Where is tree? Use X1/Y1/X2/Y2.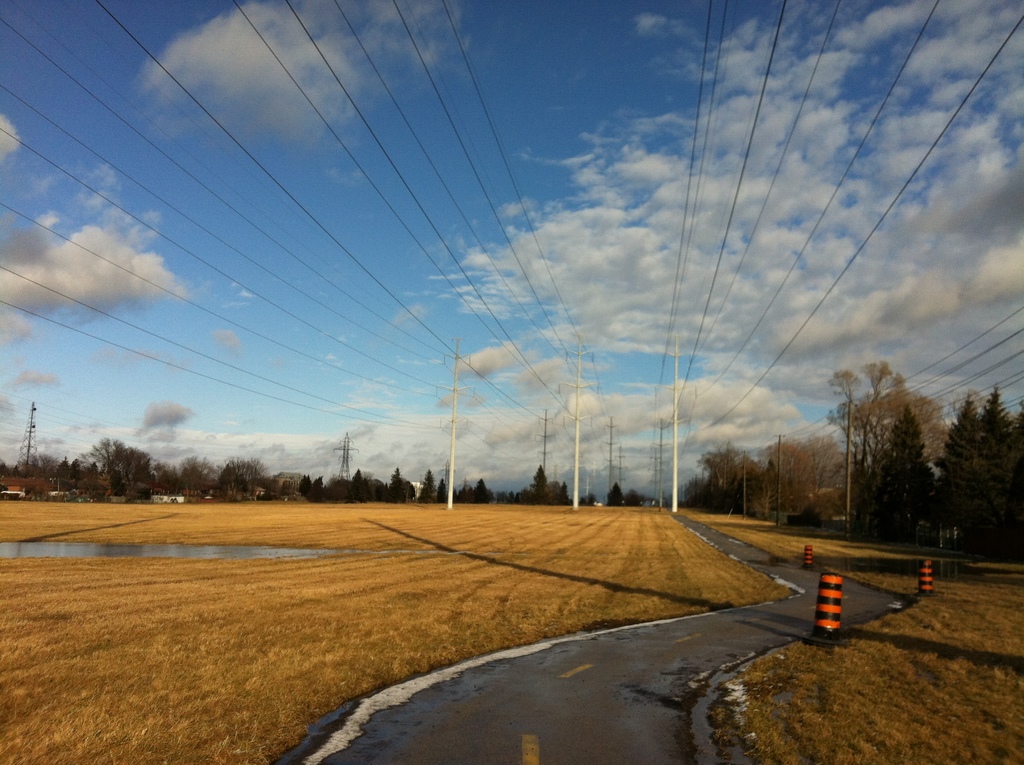
467/476/492/506.
